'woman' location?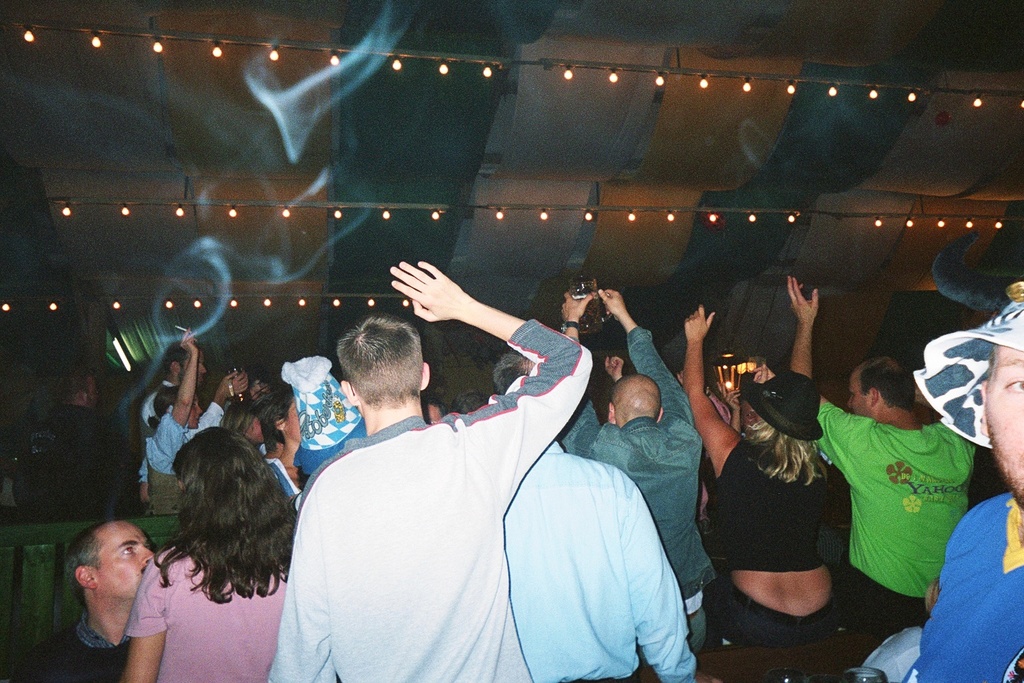
{"left": 683, "top": 299, "right": 841, "bottom": 658}
